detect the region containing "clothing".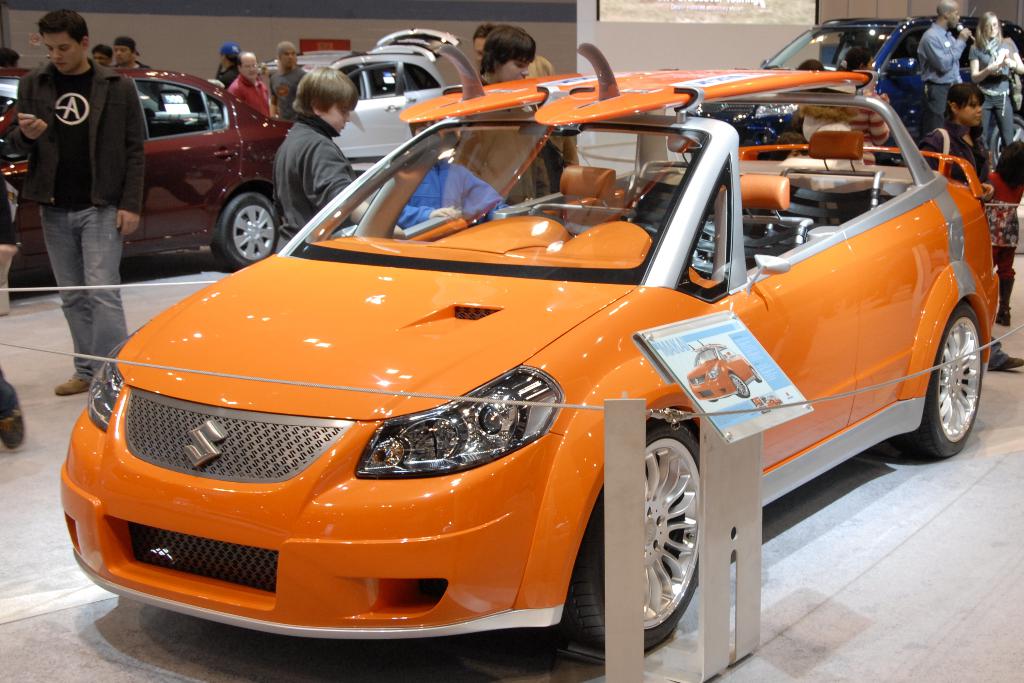
left=922, top=113, right=991, bottom=372.
